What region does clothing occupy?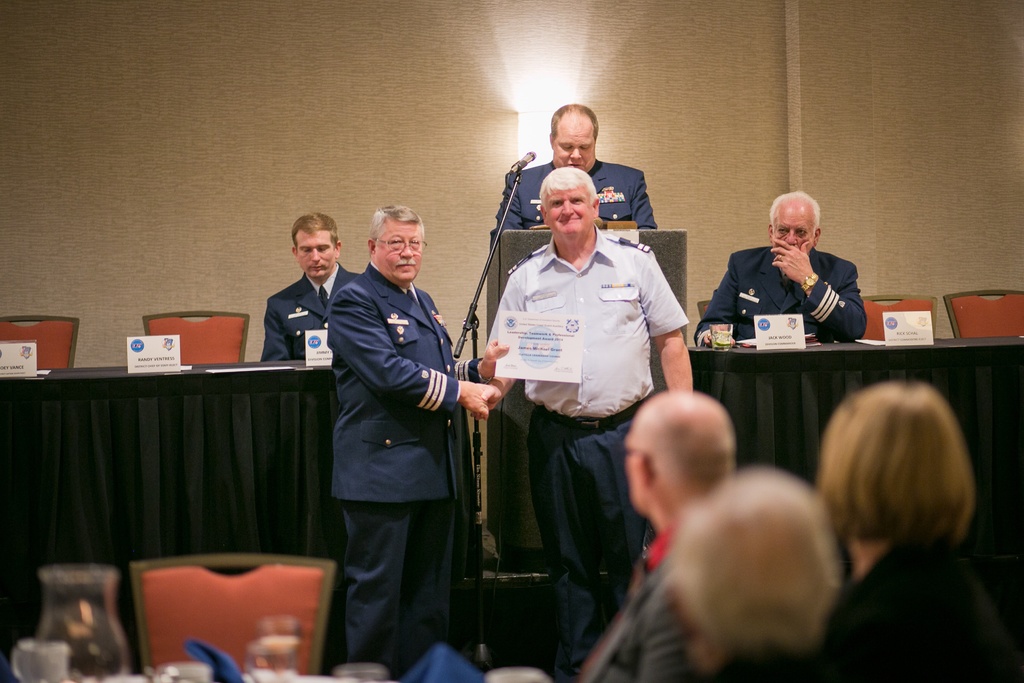
(492, 157, 658, 228).
